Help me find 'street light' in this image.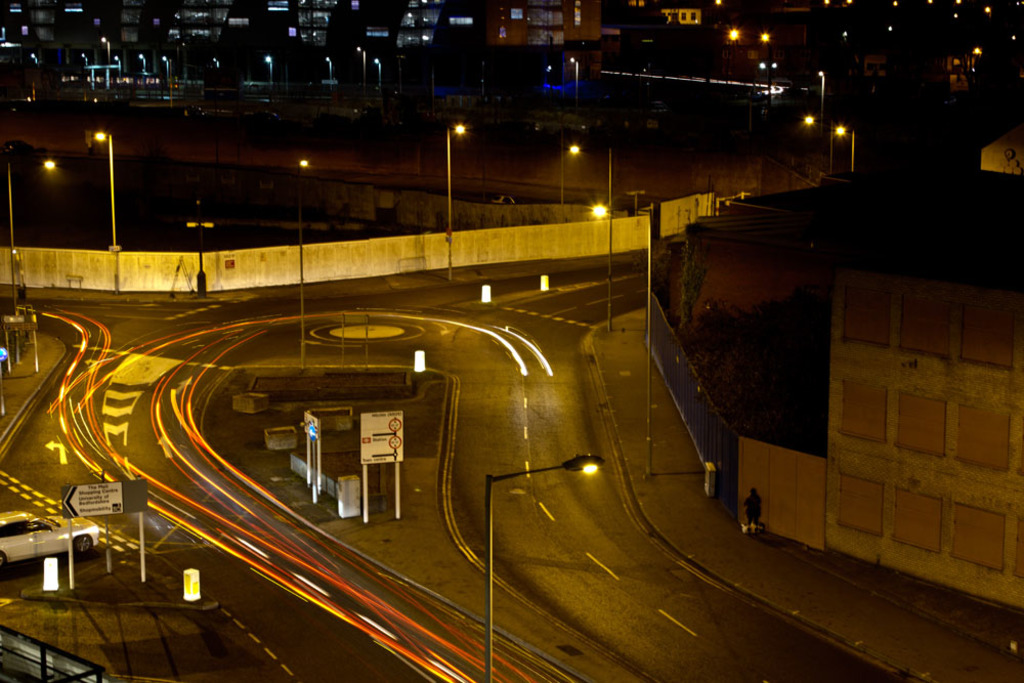
Found it: rect(139, 53, 153, 102).
